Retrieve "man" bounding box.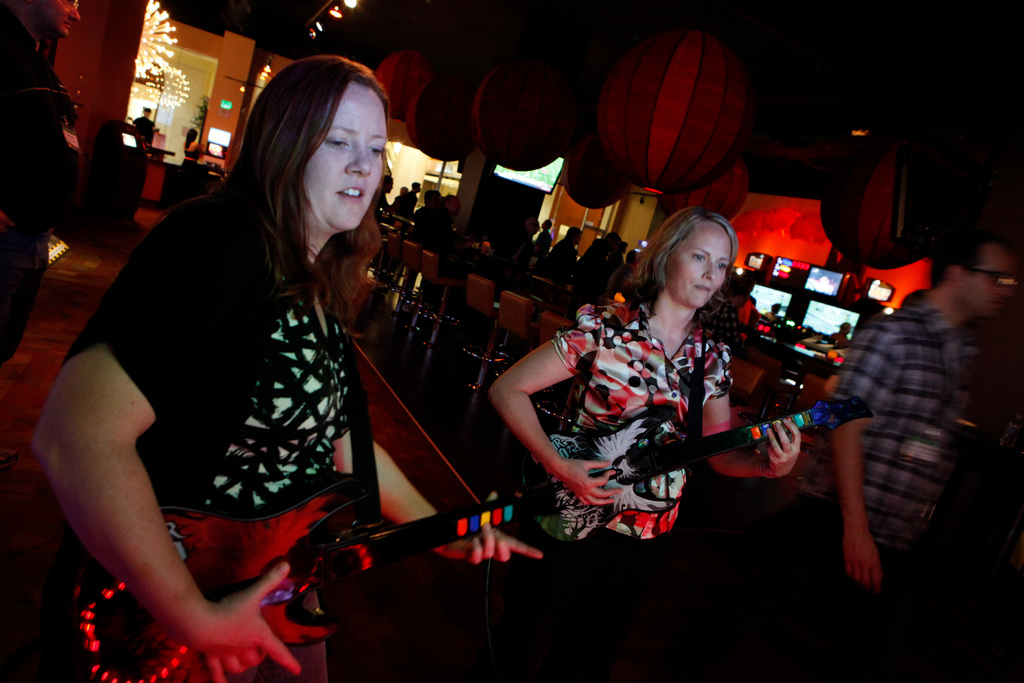
Bounding box: [531, 221, 558, 258].
